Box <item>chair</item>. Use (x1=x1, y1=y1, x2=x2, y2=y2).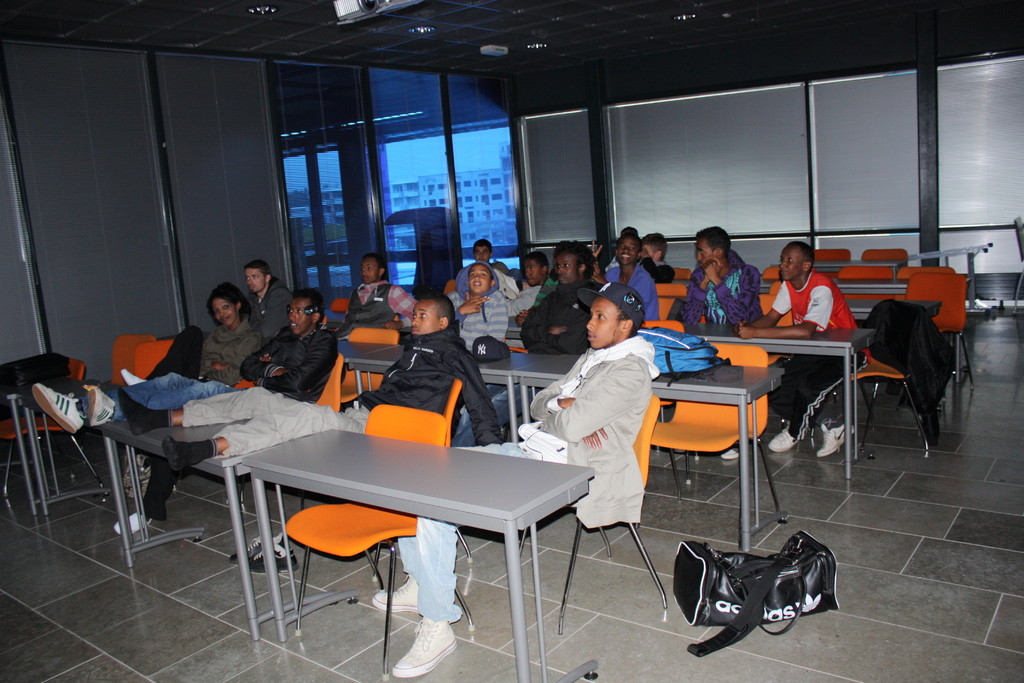
(x1=845, y1=263, x2=893, y2=279).
